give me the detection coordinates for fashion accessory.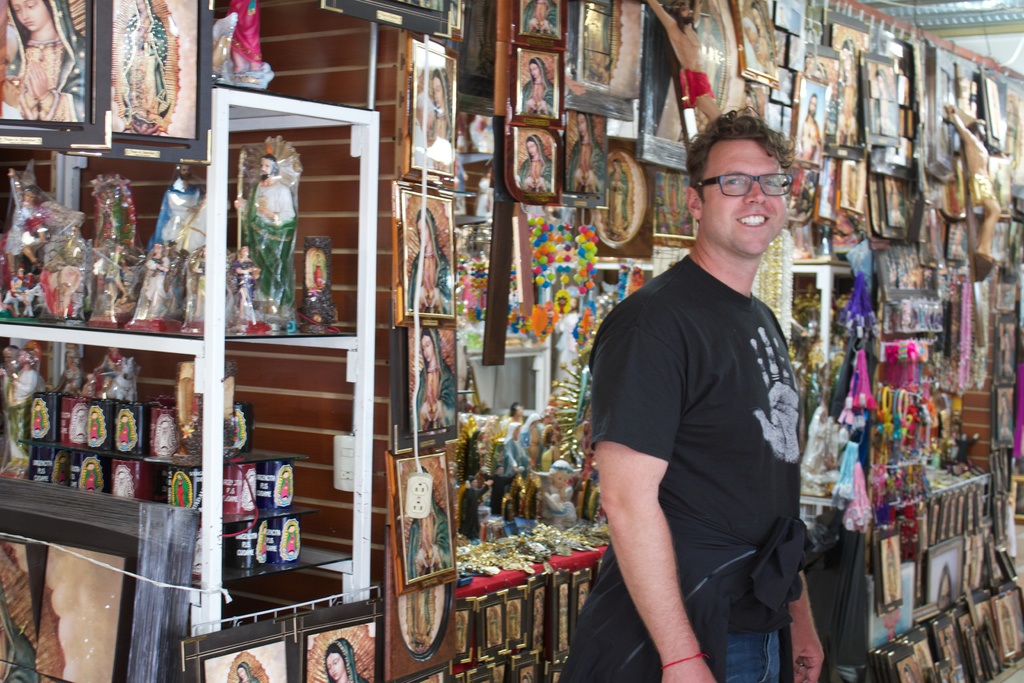
695, 168, 796, 202.
